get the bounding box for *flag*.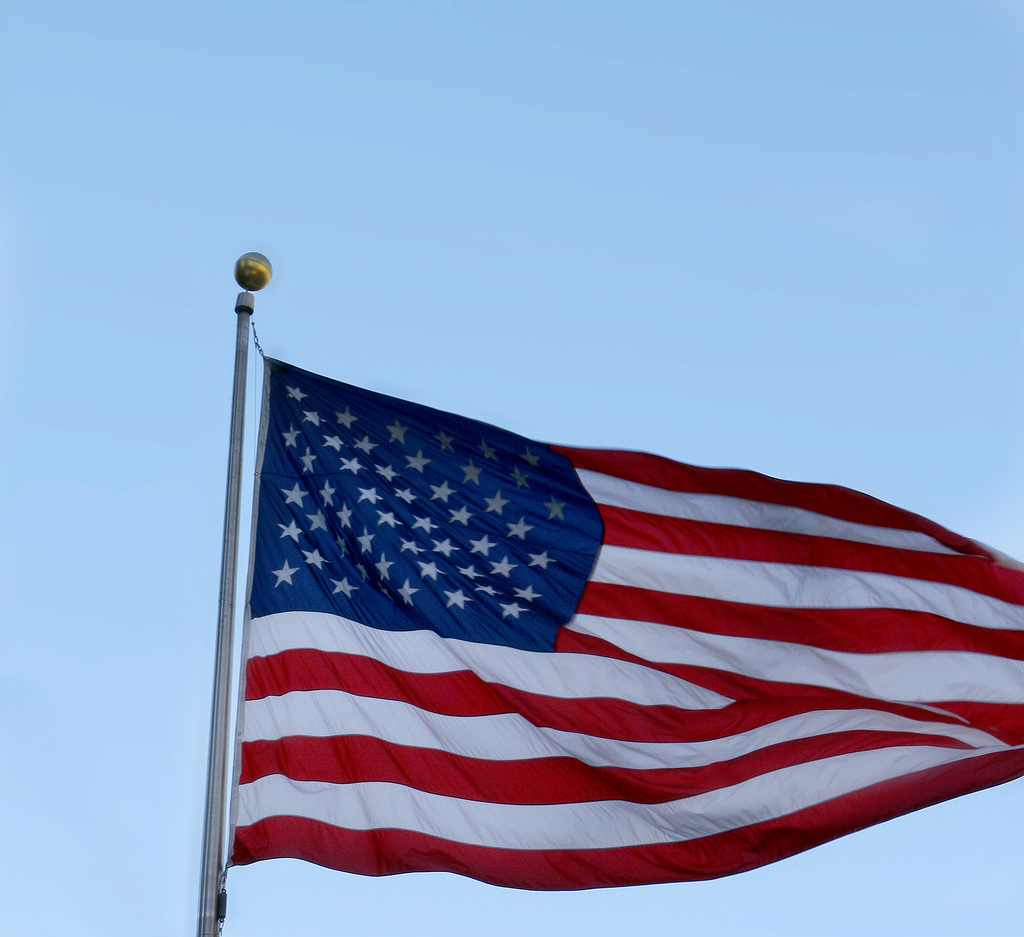
{"left": 180, "top": 301, "right": 948, "bottom": 890}.
